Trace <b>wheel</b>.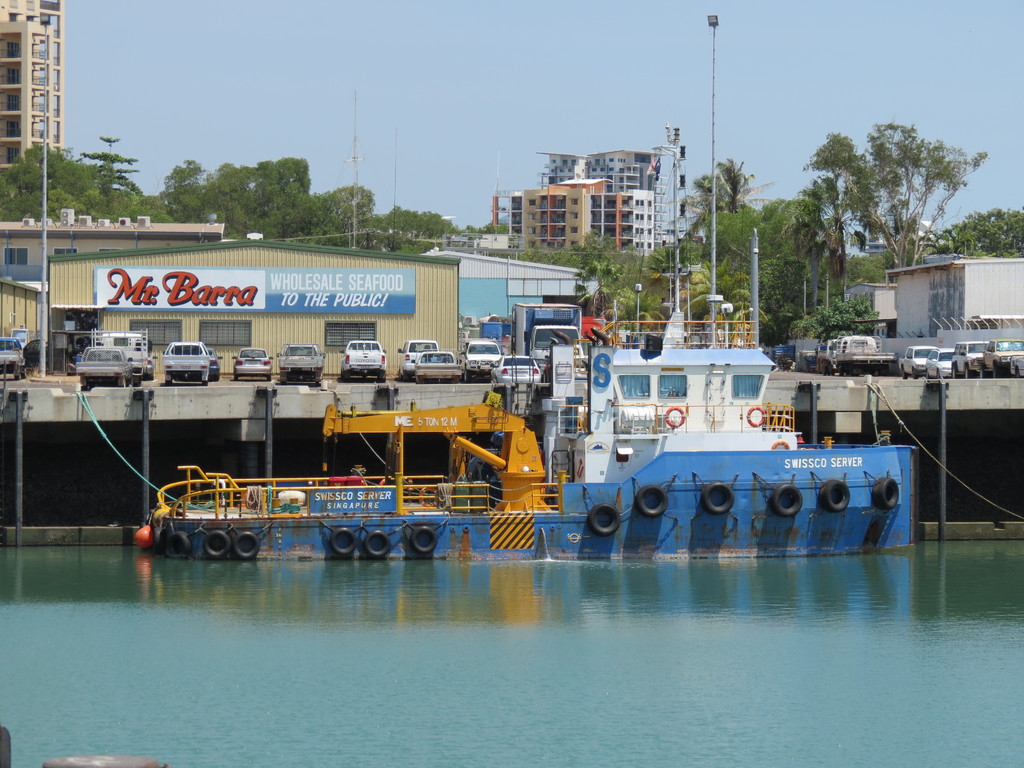
Traced to [328, 527, 360, 556].
